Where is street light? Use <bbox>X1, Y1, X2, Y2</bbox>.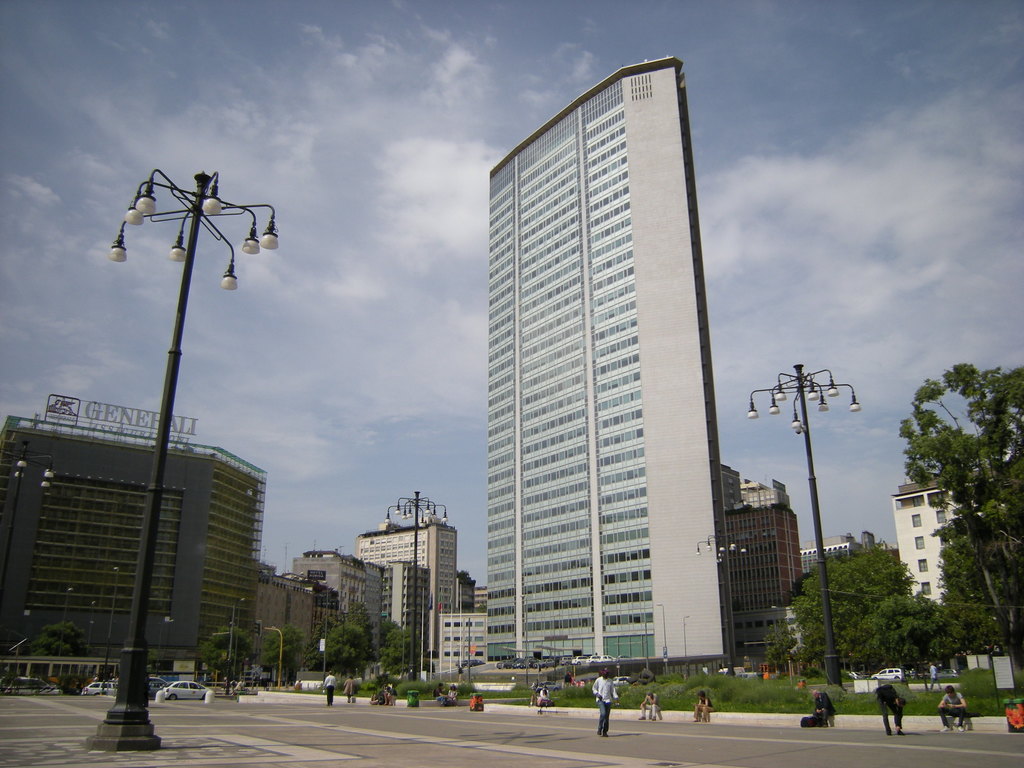
<bbox>378, 481, 453, 675</bbox>.
